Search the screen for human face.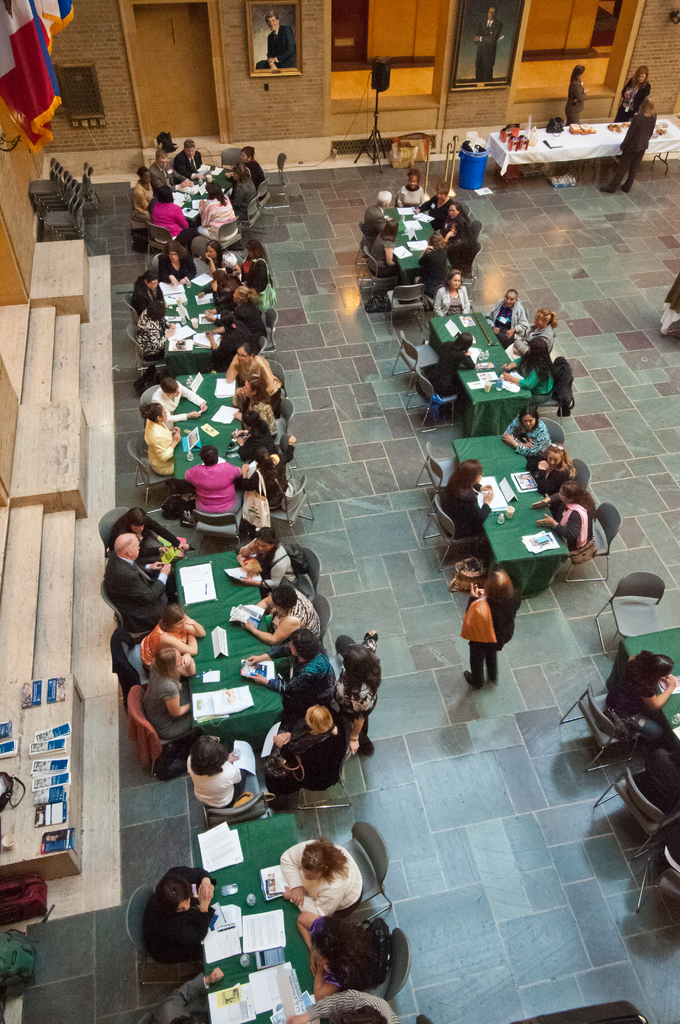
Found at bbox=[236, 348, 248, 362].
